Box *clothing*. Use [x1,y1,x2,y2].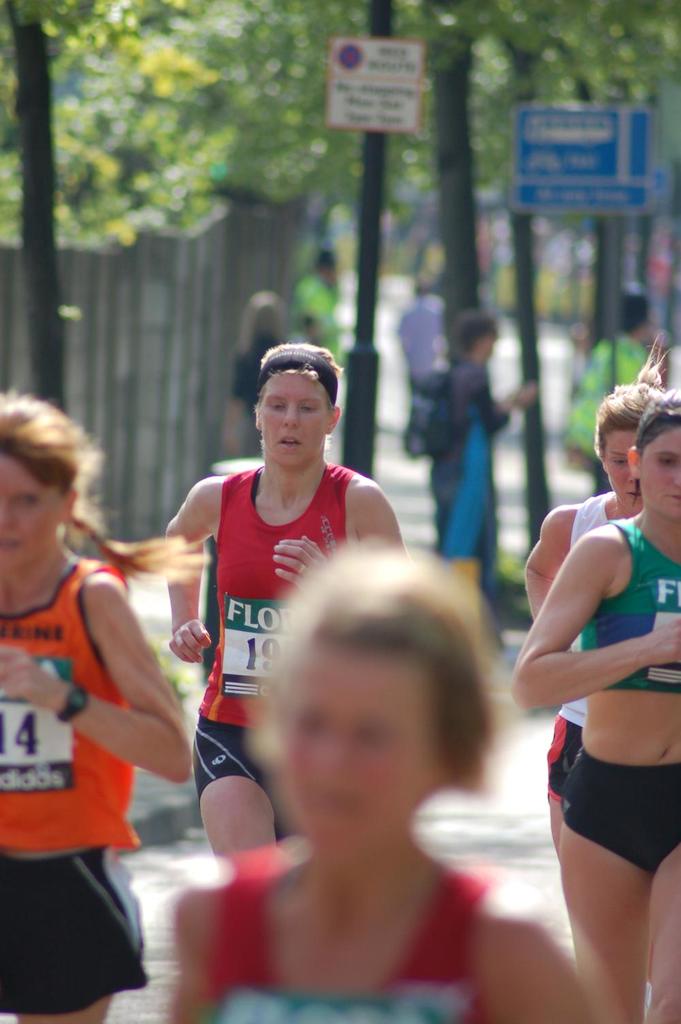
[550,720,585,803].
